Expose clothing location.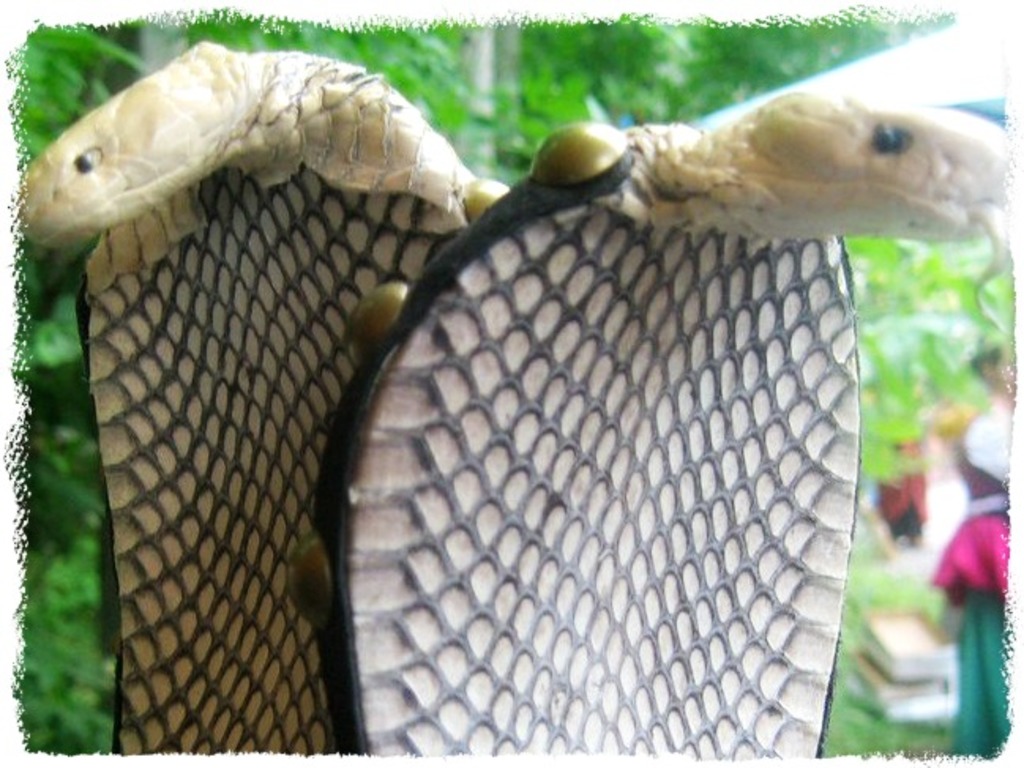
Exposed at bbox=[877, 435, 929, 538].
